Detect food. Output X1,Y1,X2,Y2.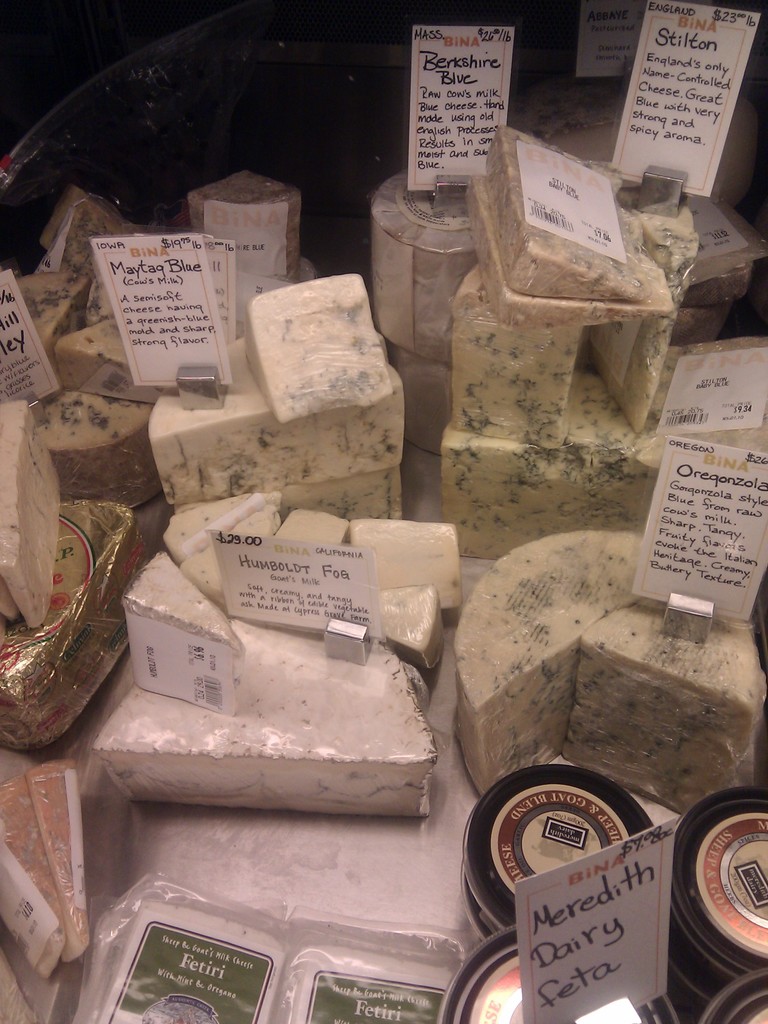
515,61,767,202.
